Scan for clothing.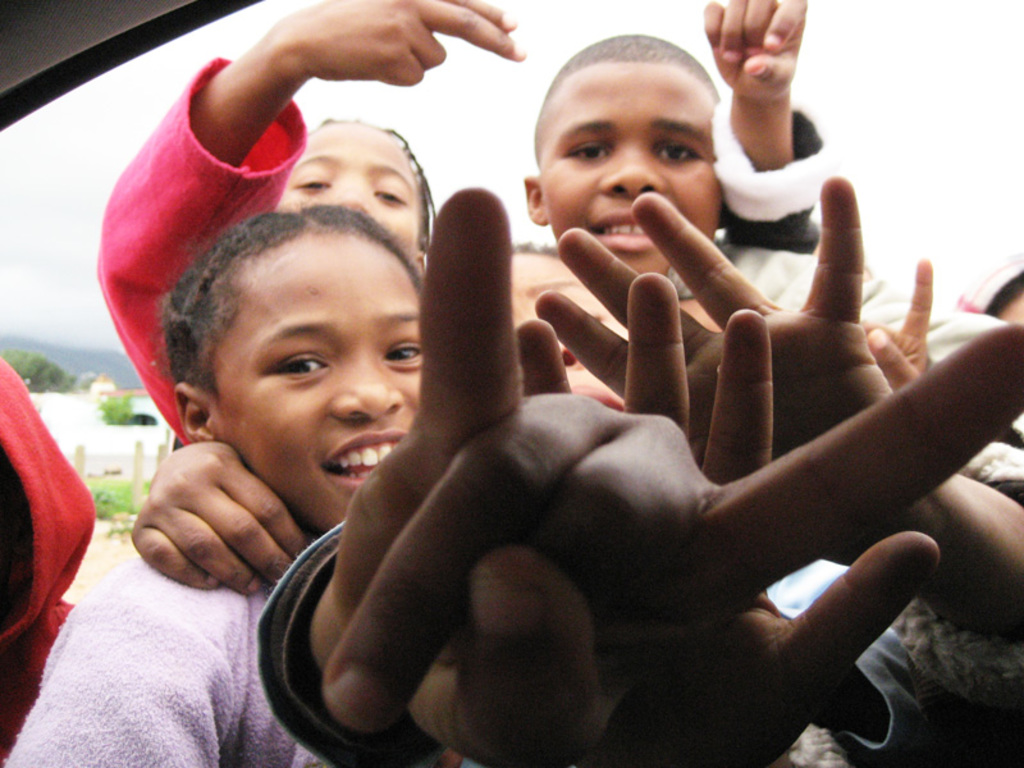
Scan result: (left=0, top=362, right=72, bottom=737).
